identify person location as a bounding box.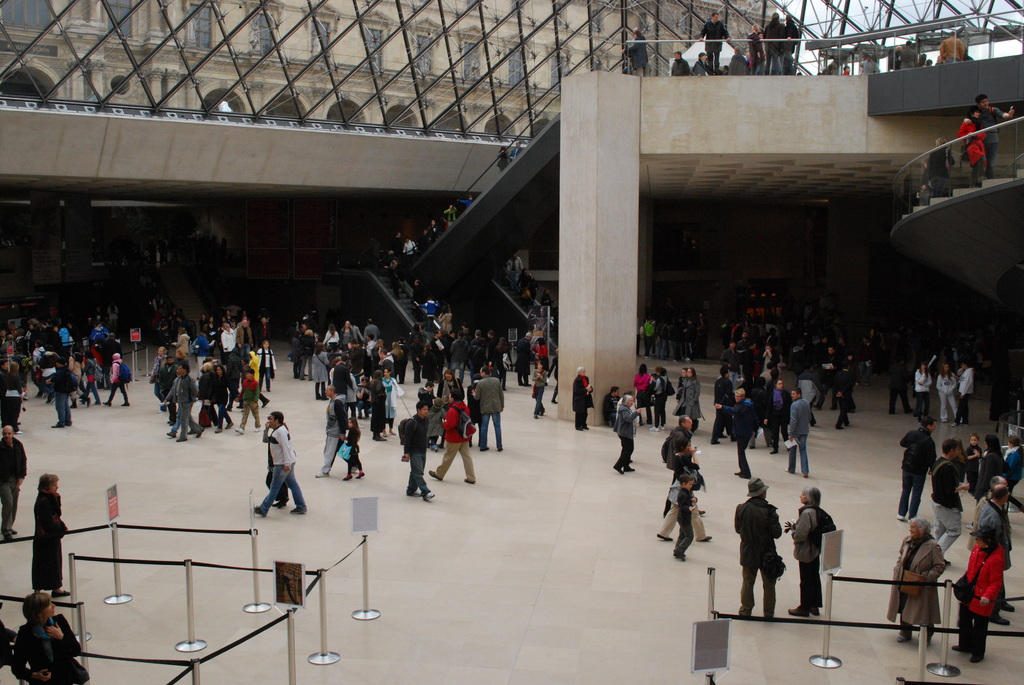
[714,389,761,480].
